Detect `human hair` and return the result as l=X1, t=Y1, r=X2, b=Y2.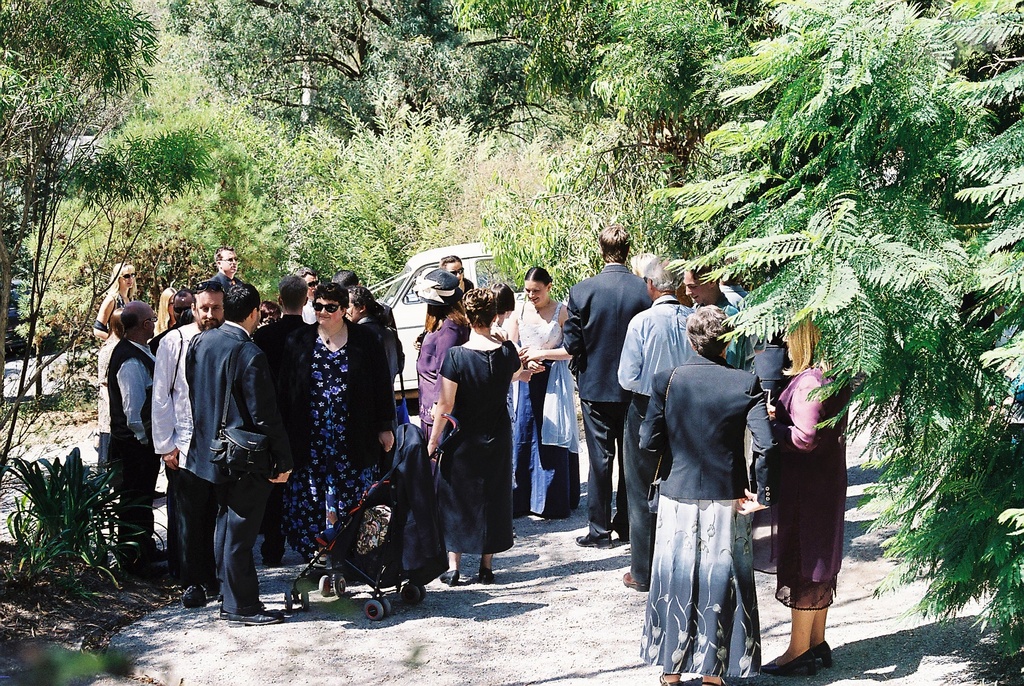
l=521, t=268, r=550, b=288.
